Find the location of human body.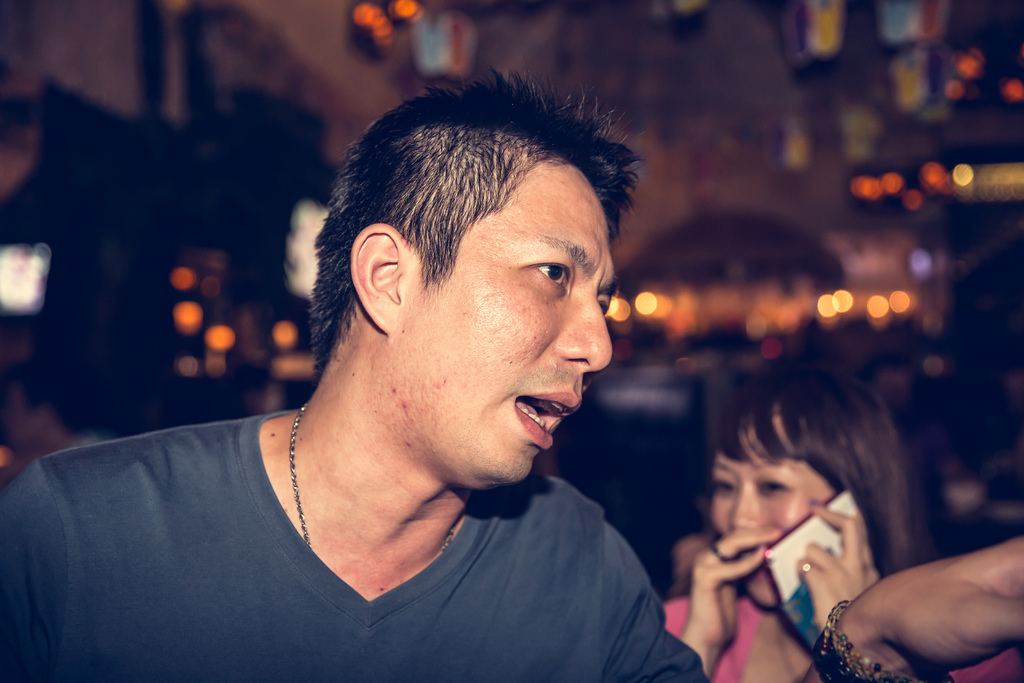
Location: region(0, 410, 1023, 682).
